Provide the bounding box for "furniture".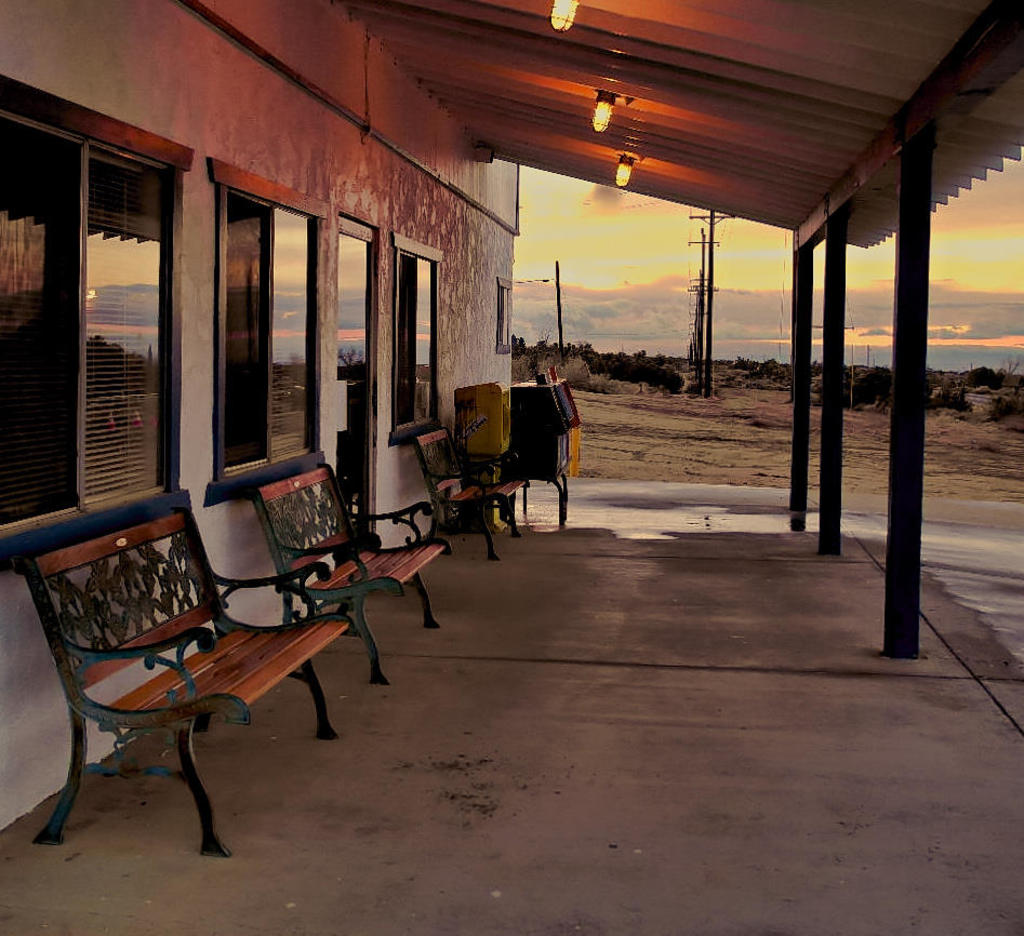
locate(12, 503, 357, 858).
